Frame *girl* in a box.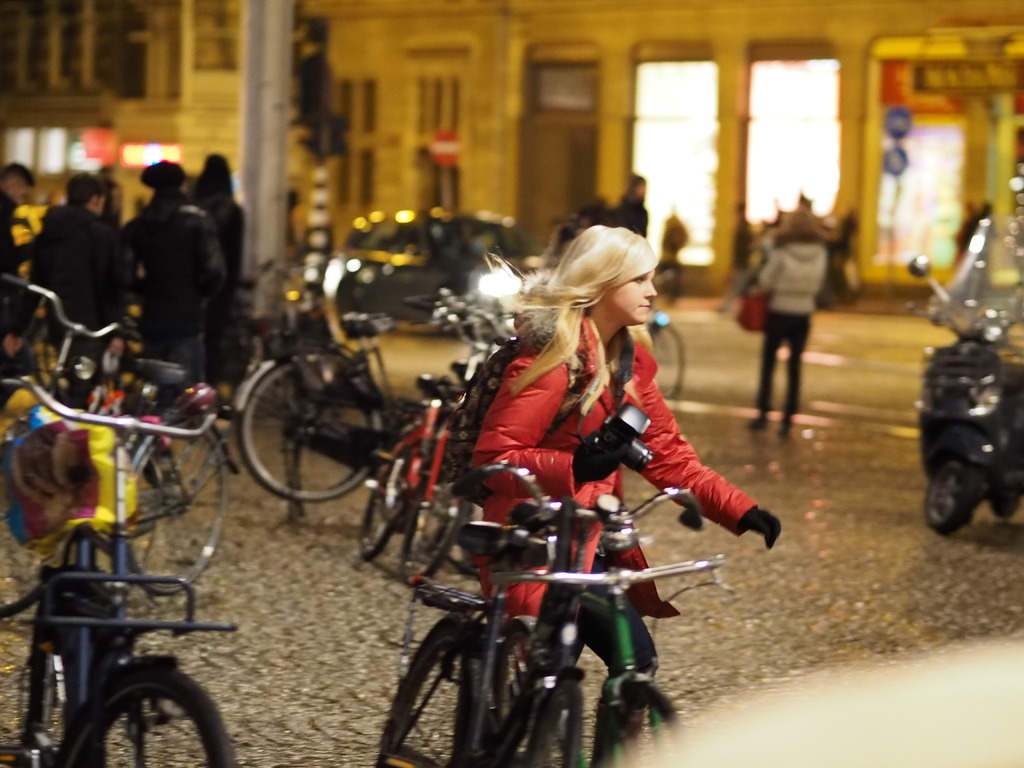
<box>465,224,782,767</box>.
